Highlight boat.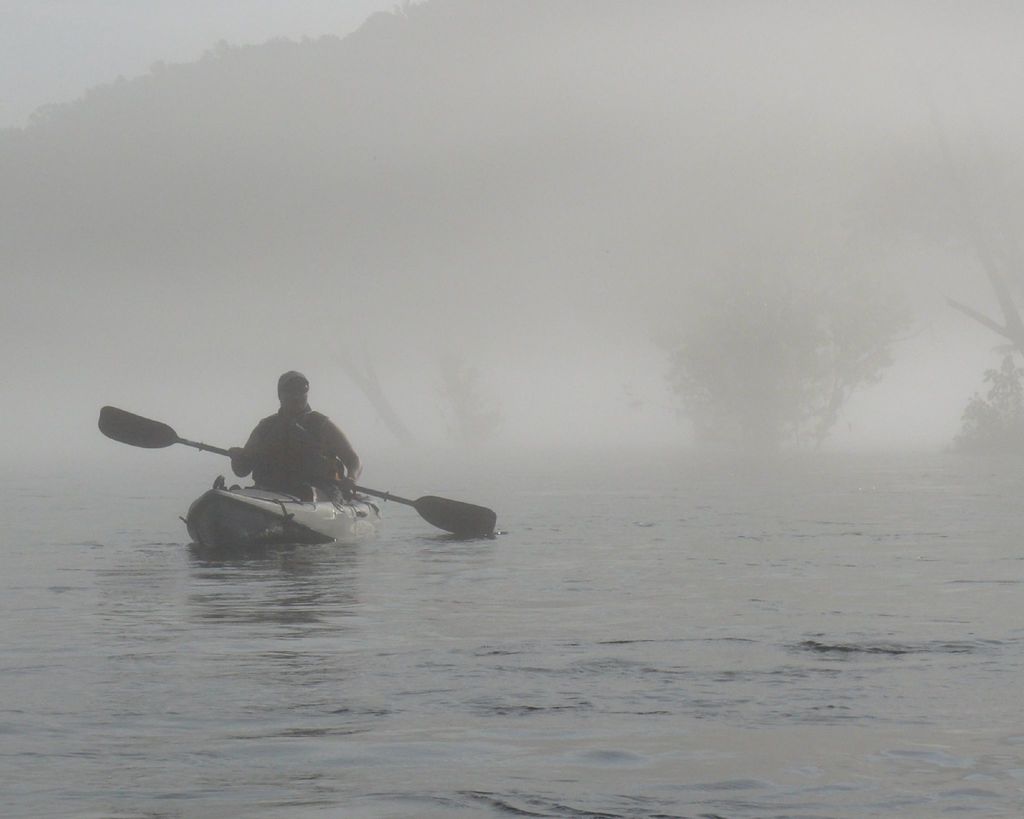
Highlighted region: detection(101, 429, 495, 547).
